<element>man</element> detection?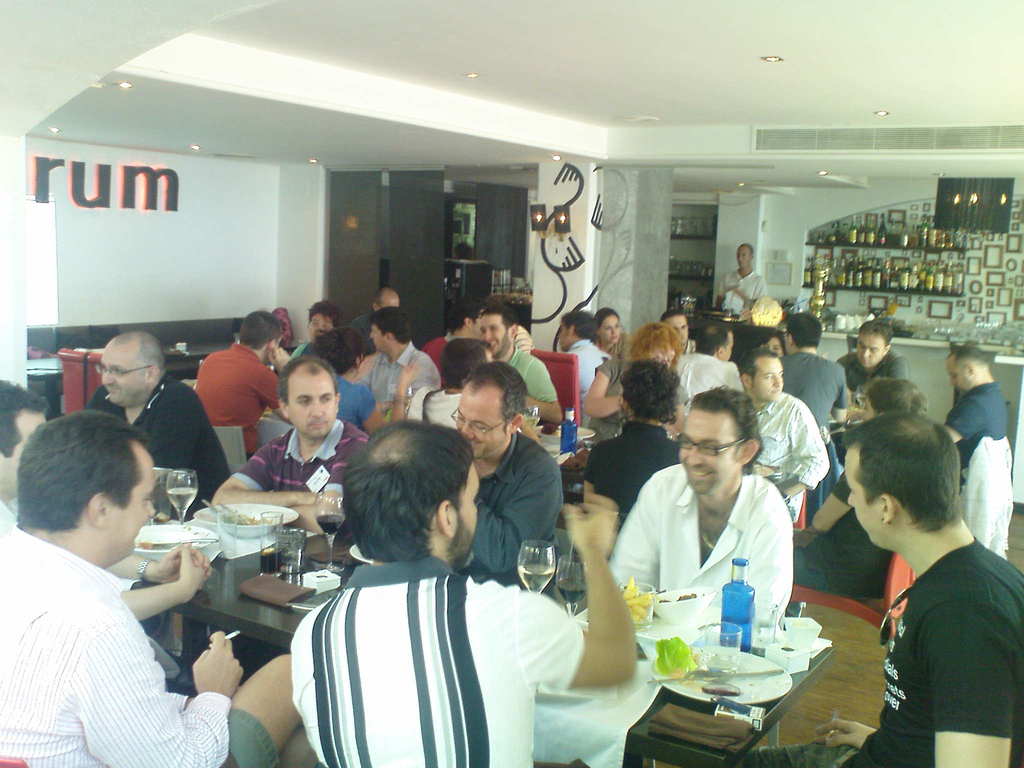
<bbox>938, 331, 1007, 479</bbox>
